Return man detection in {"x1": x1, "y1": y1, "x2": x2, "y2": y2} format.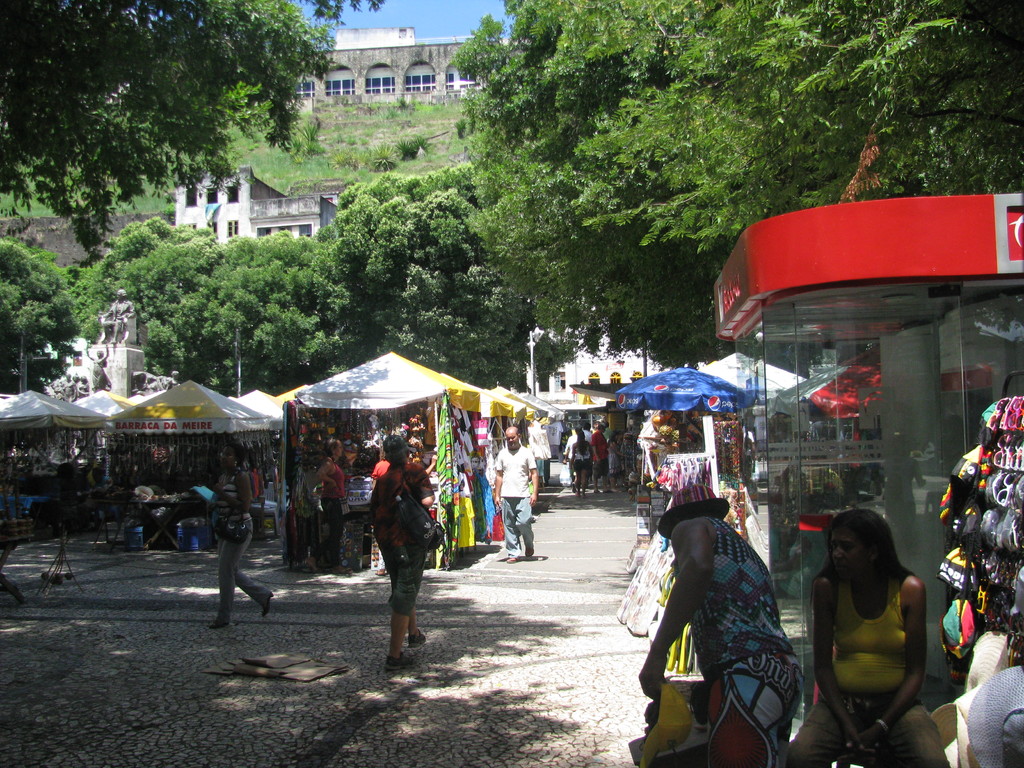
{"x1": 635, "y1": 483, "x2": 806, "y2": 767}.
